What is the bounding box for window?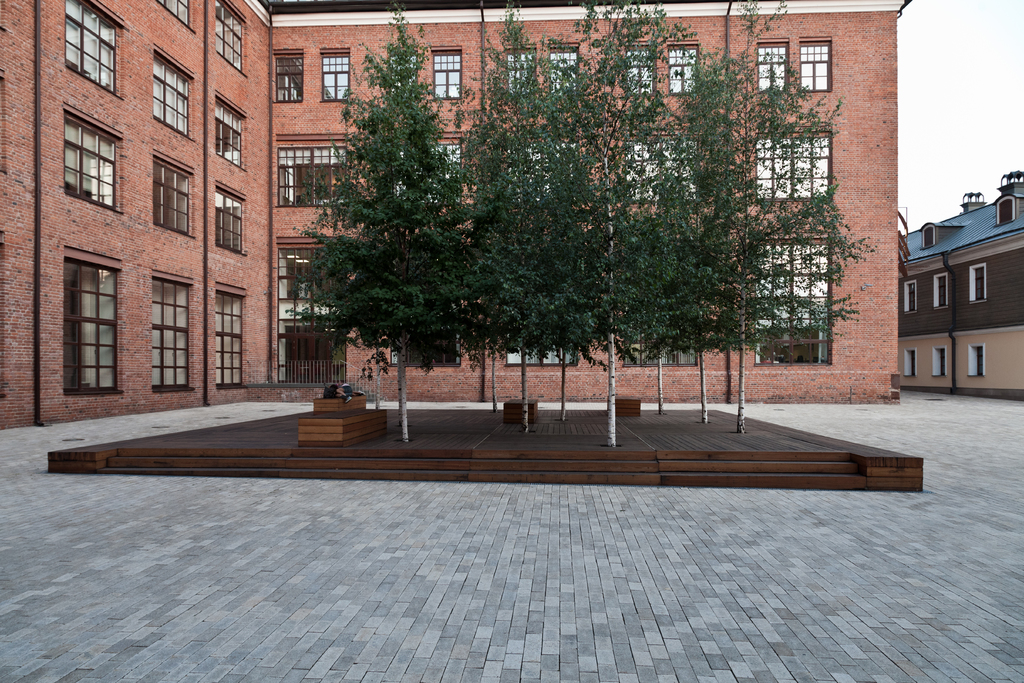
(619,131,705,204).
